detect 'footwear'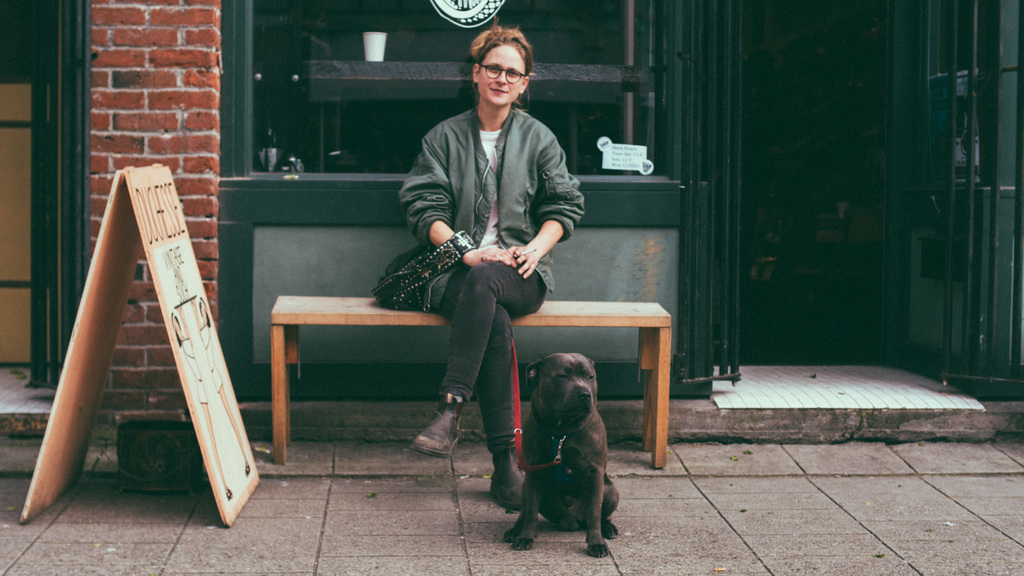
l=409, t=394, r=463, b=460
